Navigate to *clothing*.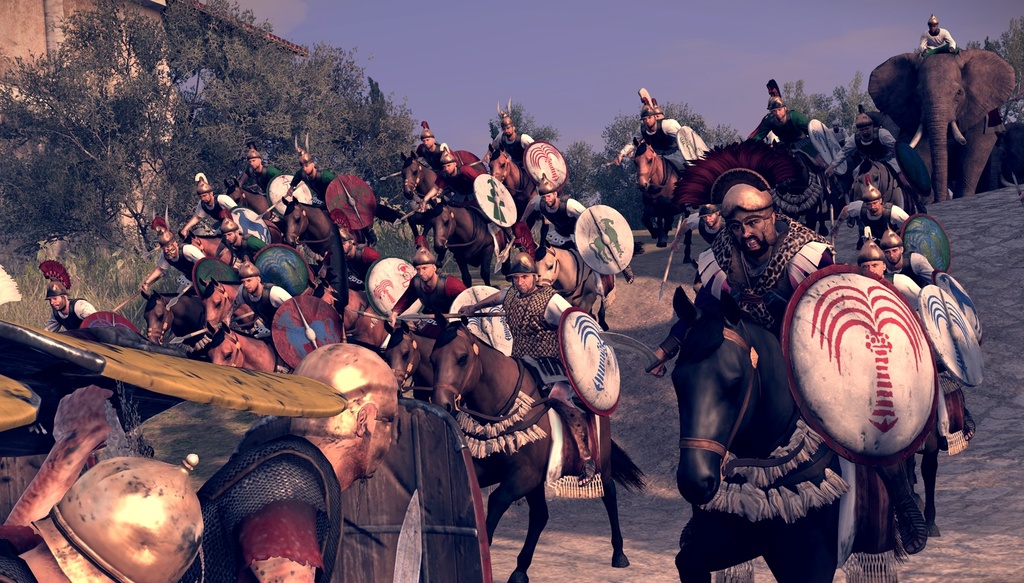
Navigation target: select_region(413, 141, 451, 171).
